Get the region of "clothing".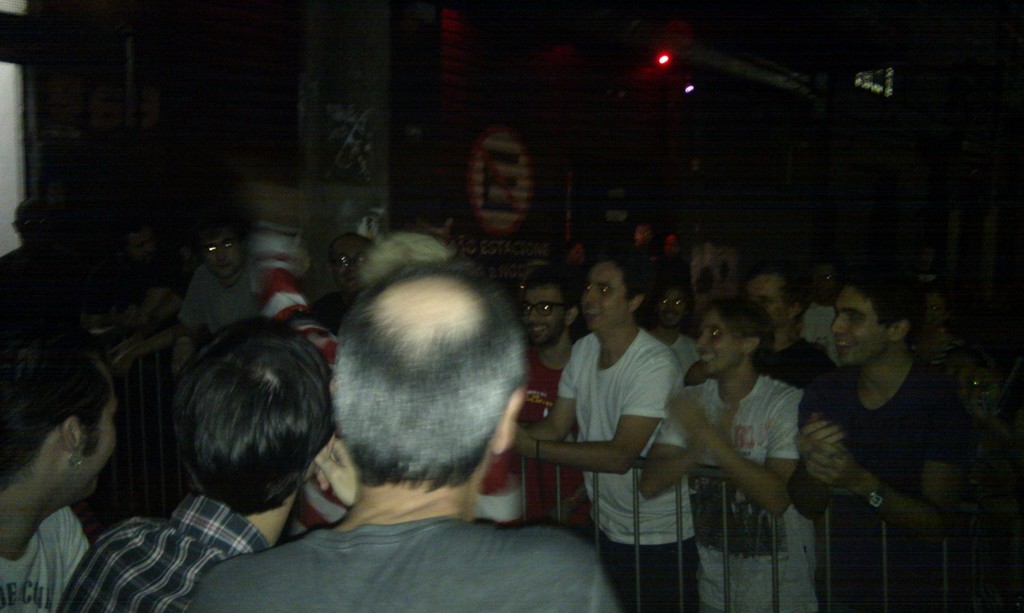
locate(666, 331, 710, 376).
